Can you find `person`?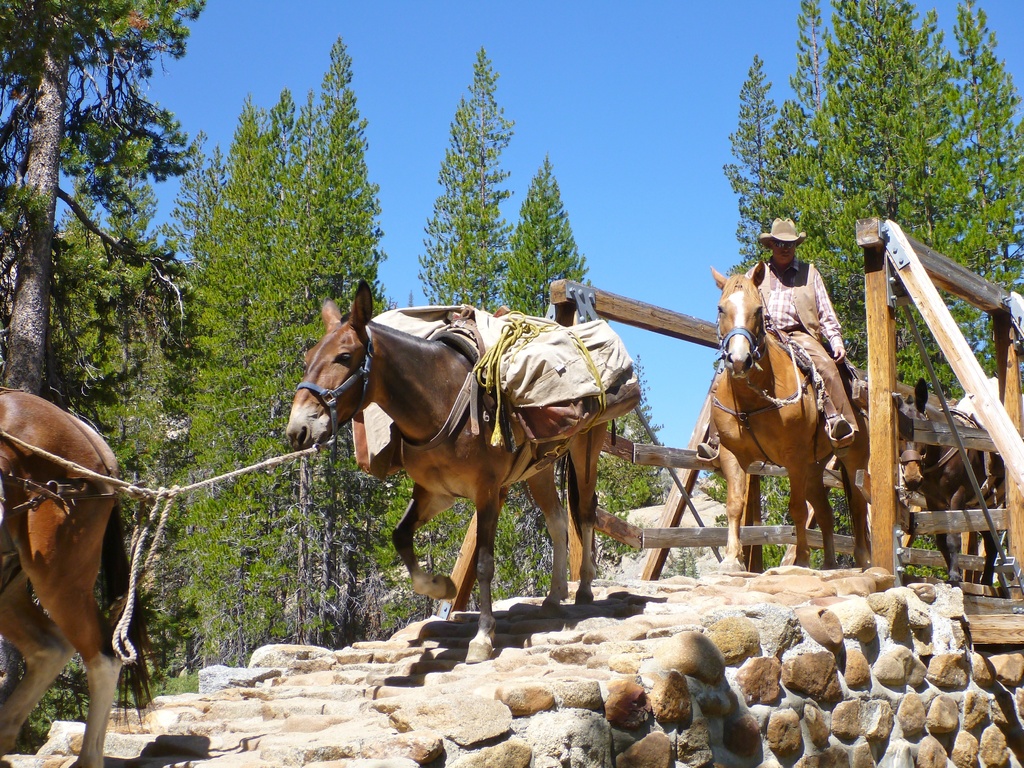
Yes, bounding box: x1=694, y1=224, x2=856, y2=457.
